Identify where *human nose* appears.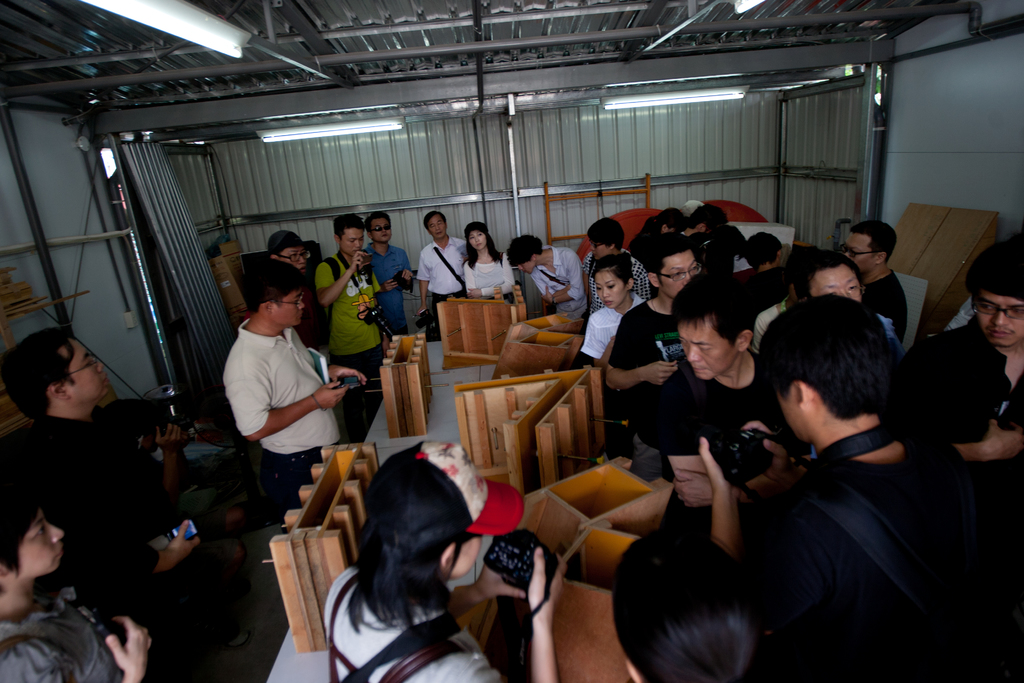
Appears at x1=838 y1=288 x2=851 y2=303.
